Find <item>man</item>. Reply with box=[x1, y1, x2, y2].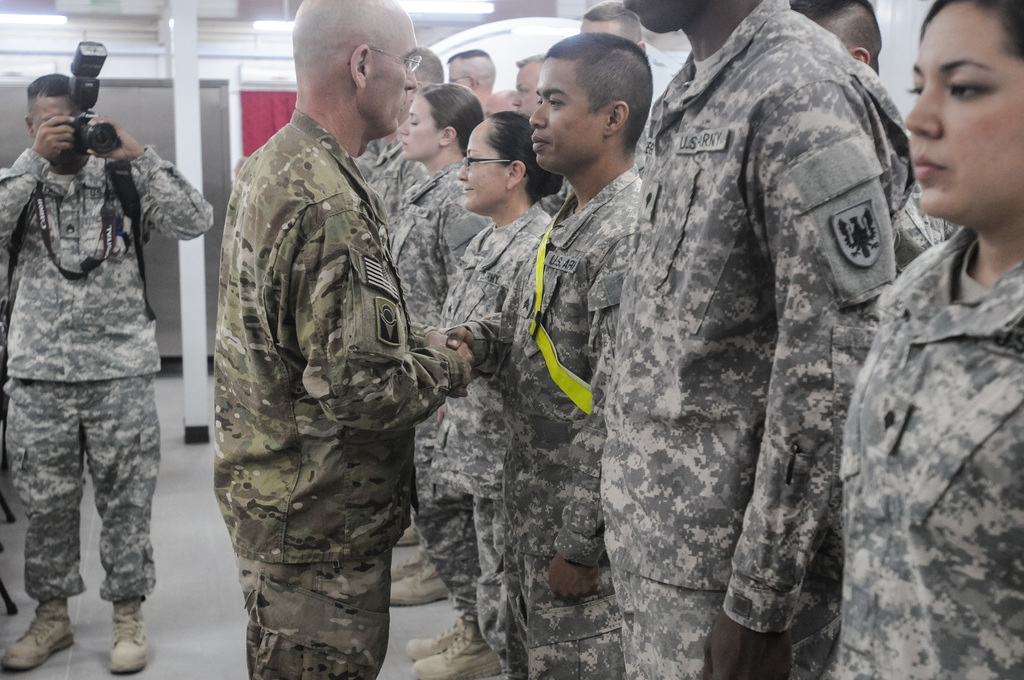
box=[509, 51, 548, 120].
